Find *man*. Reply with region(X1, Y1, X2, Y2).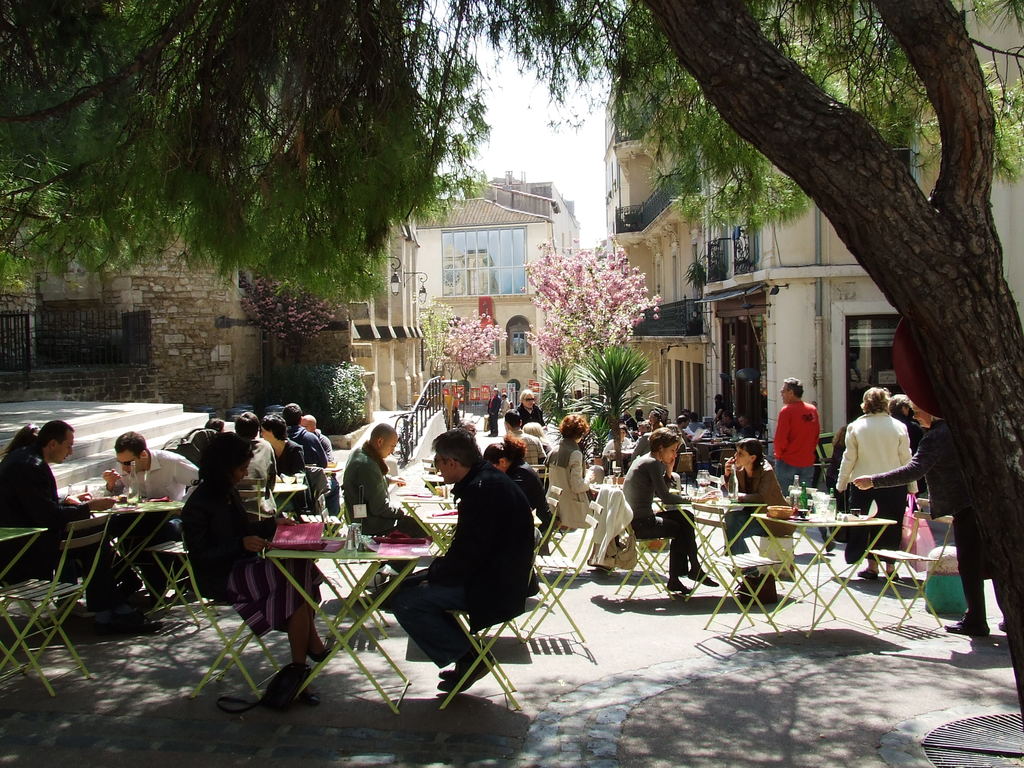
region(714, 408, 739, 428).
